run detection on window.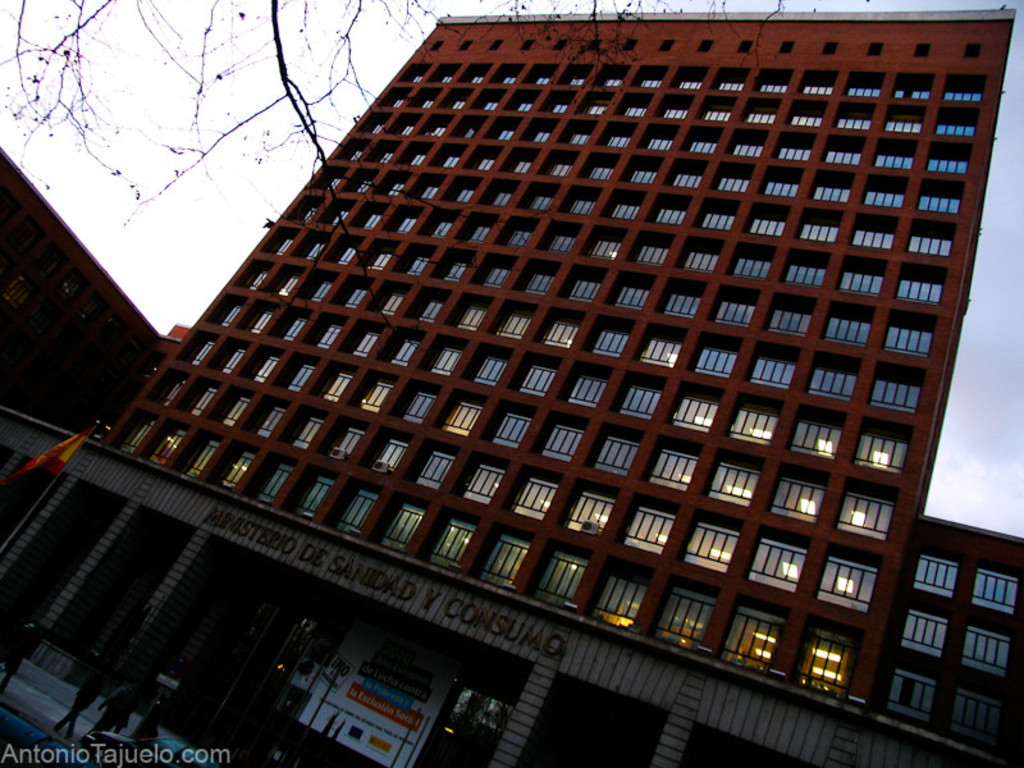
Result: region(692, 339, 748, 379).
